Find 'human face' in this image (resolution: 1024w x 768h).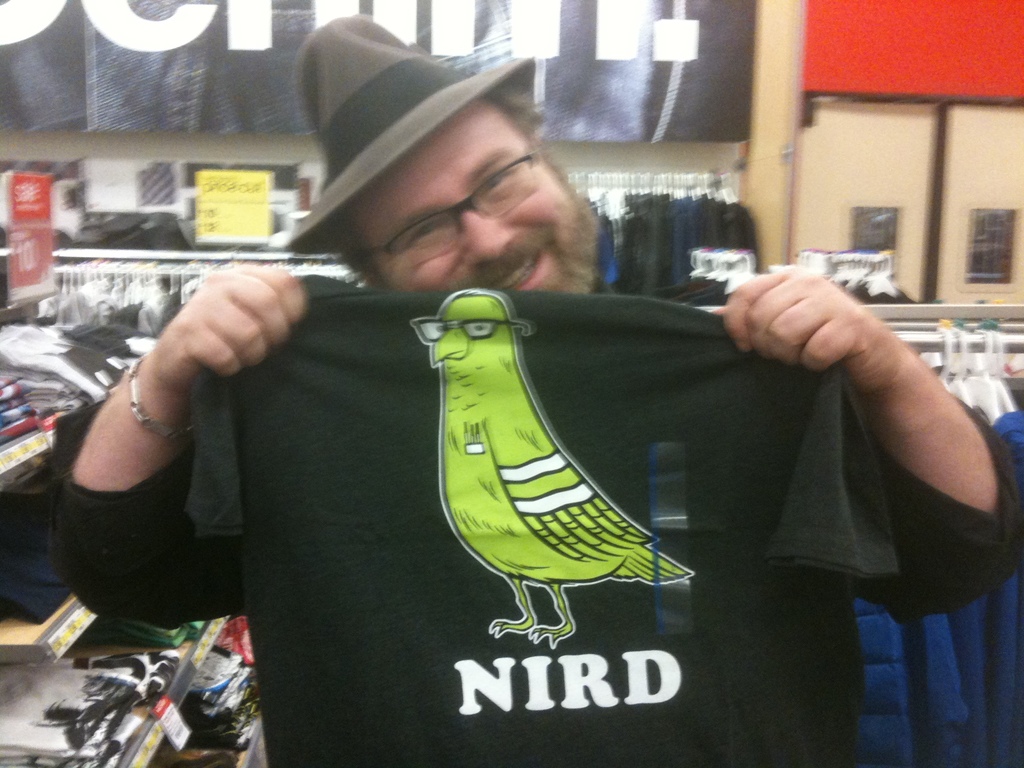
Rect(348, 101, 598, 292).
